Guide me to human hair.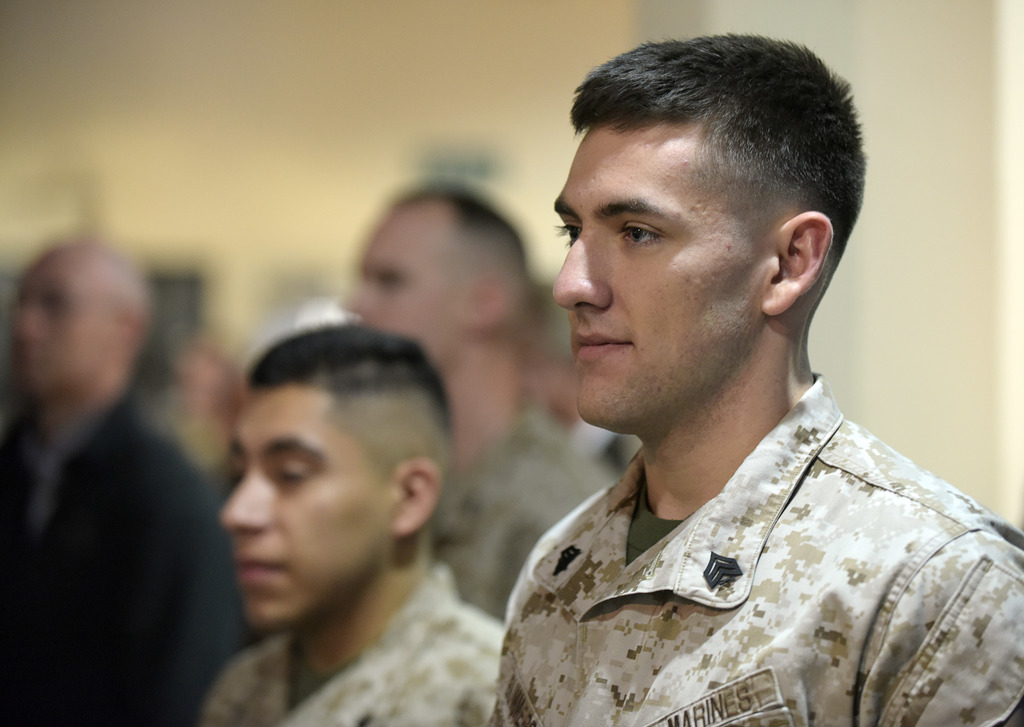
Guidance: <region>245, 323, 454, 492</region>.
